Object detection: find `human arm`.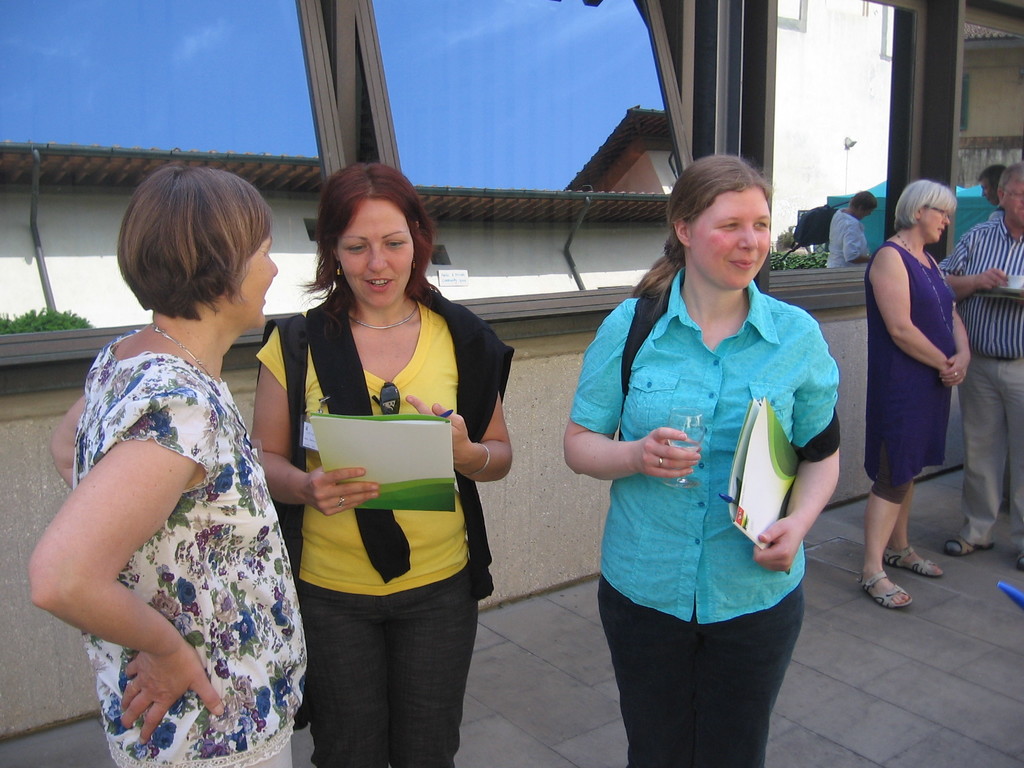
locate(557, 291, 698, 488).
